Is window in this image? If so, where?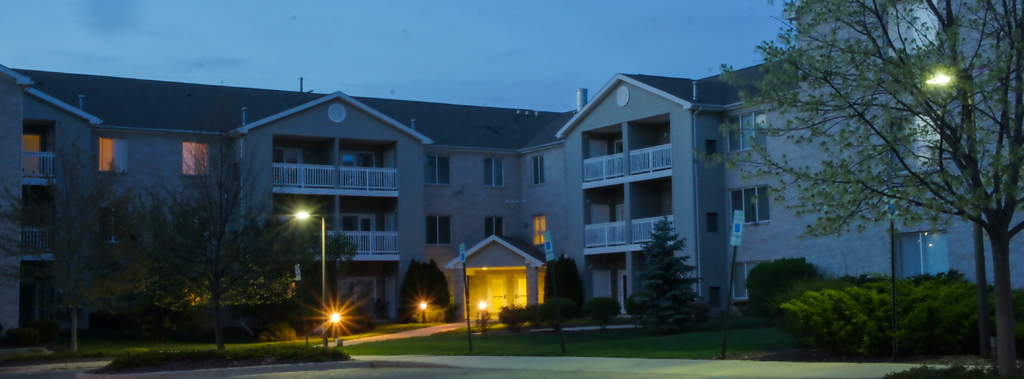
Yes, at 723/117/771/151.
